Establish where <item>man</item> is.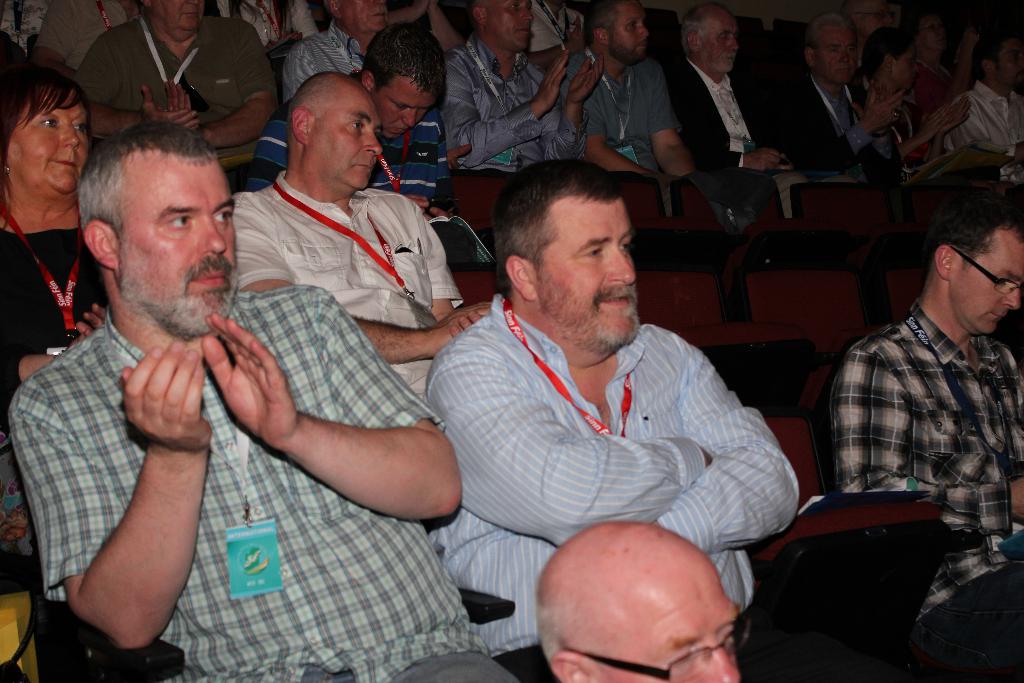
Established at pyautogui.locateOnScreen(448, 0, 607, 173).
